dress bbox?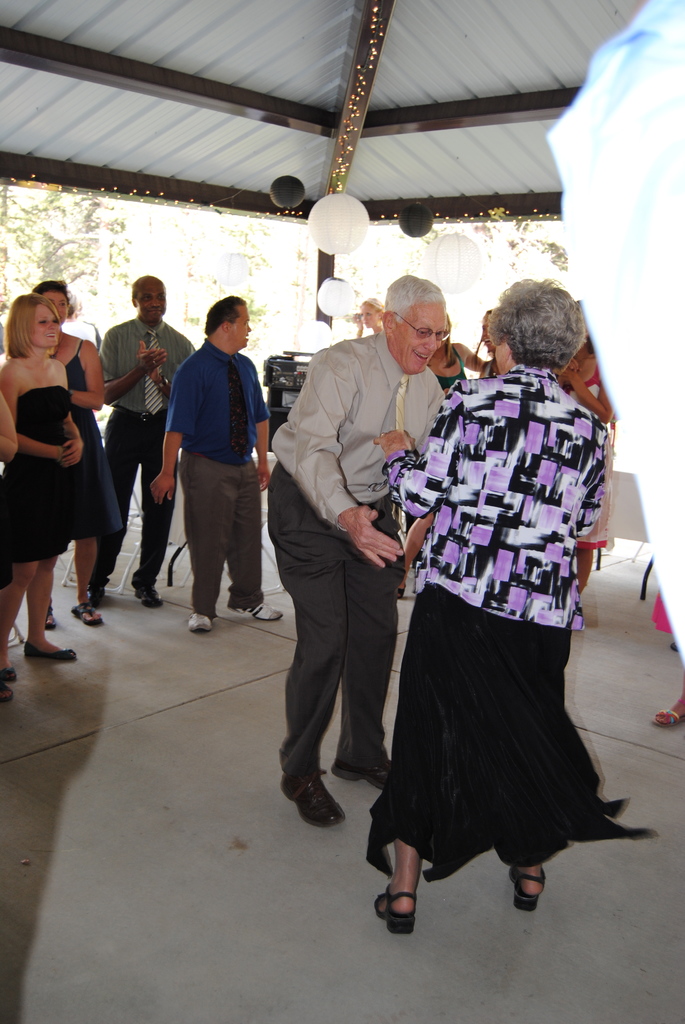
region(0, 387, 72, 554)
